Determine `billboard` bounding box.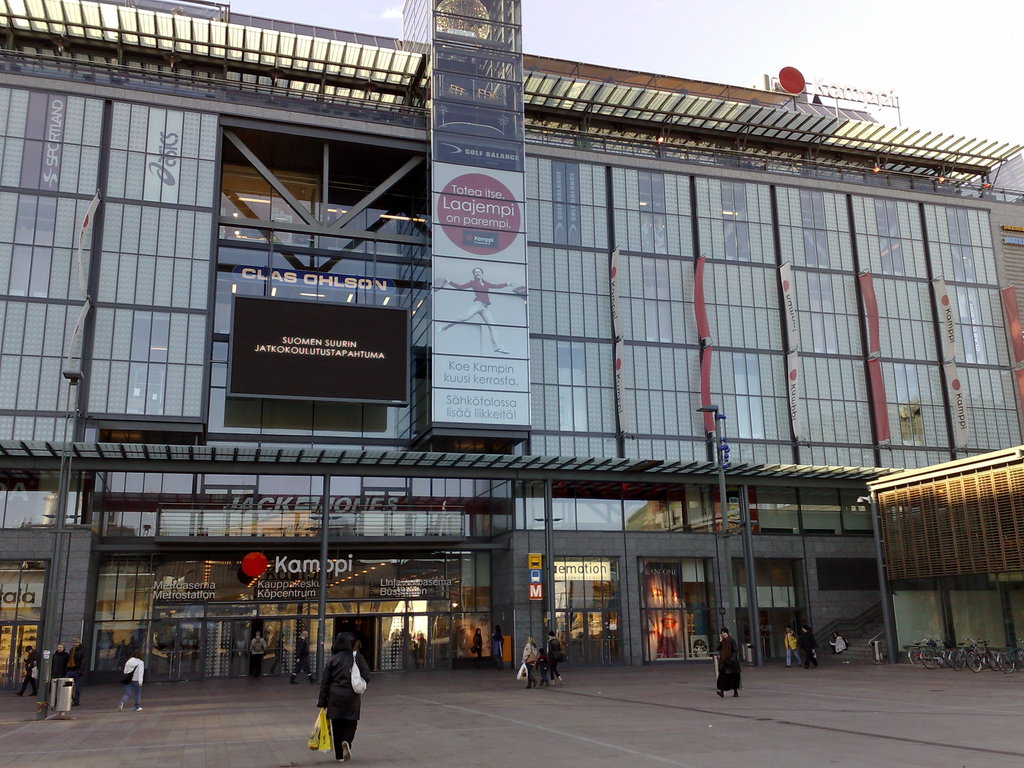
Determined: 551 559 612 580.
